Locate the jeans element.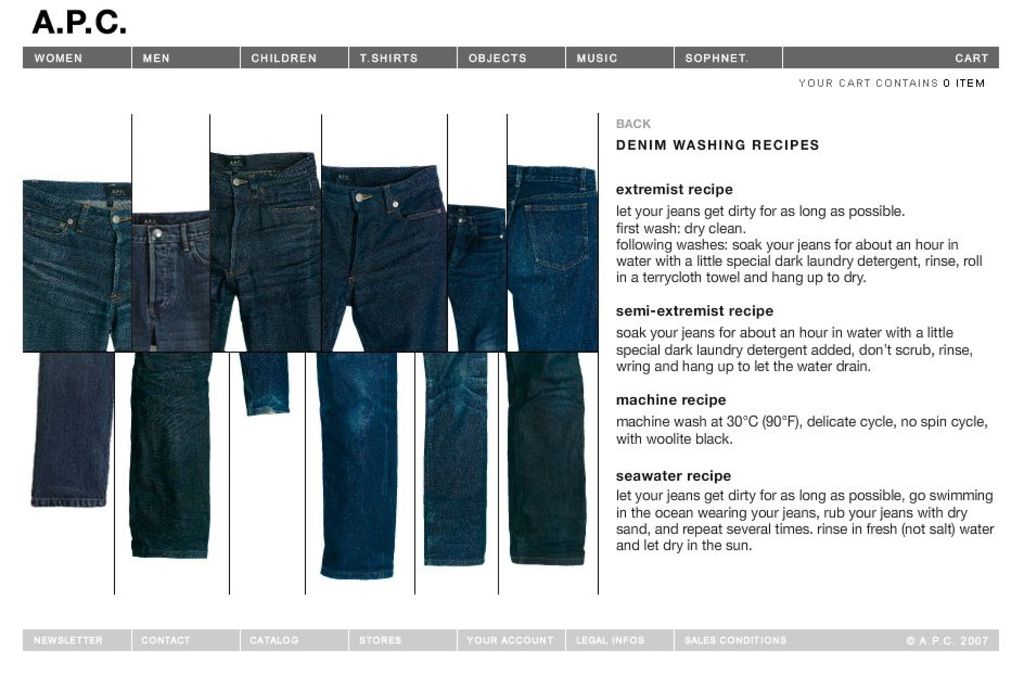
Element bbox: [left=21, top=178, right=139, bottom=349].
